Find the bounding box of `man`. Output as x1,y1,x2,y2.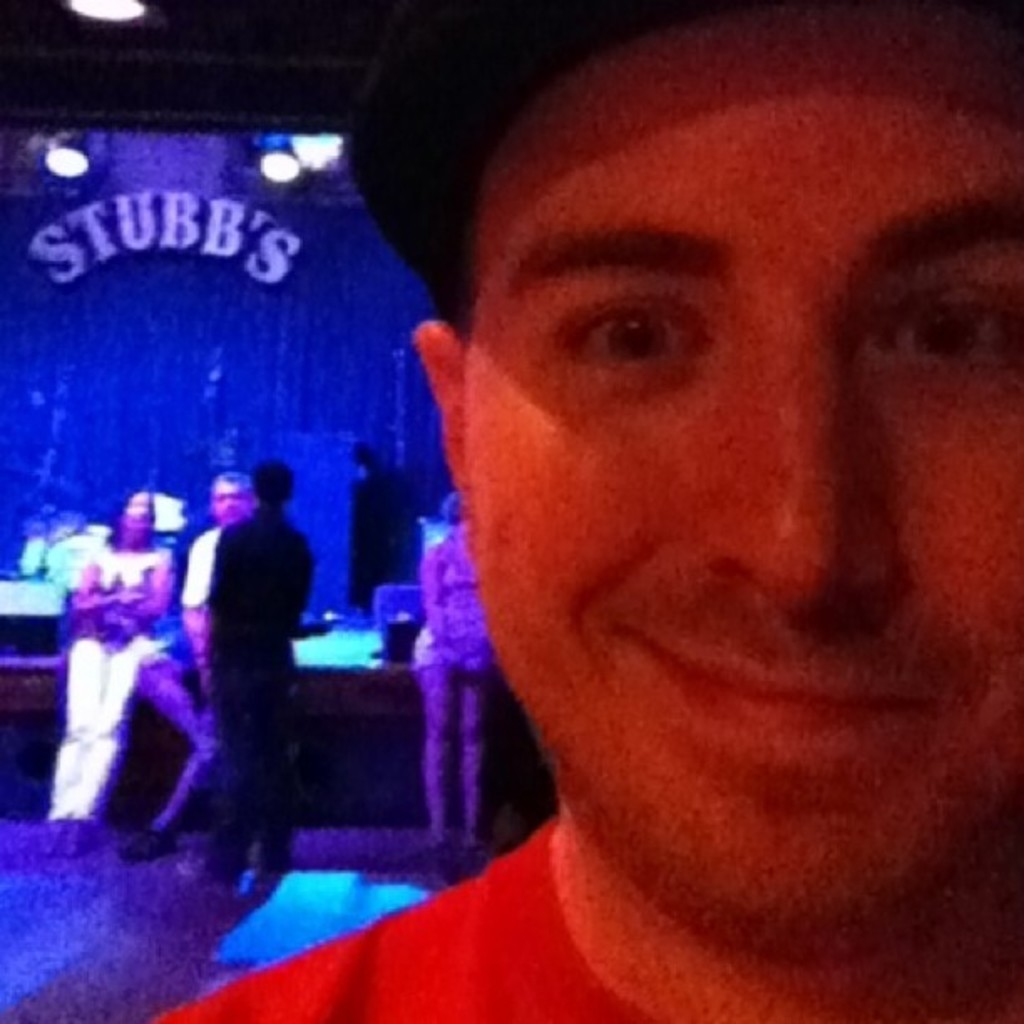
187,474,249,607.
